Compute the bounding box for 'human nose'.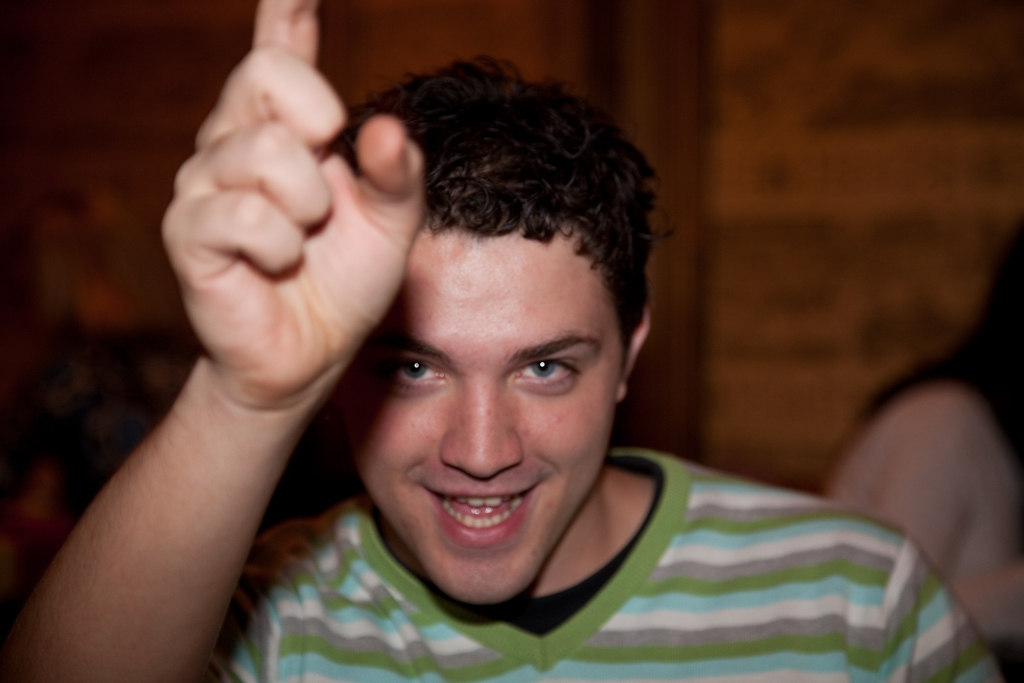
x1=439, y1=378, x2=527, y2=481.
